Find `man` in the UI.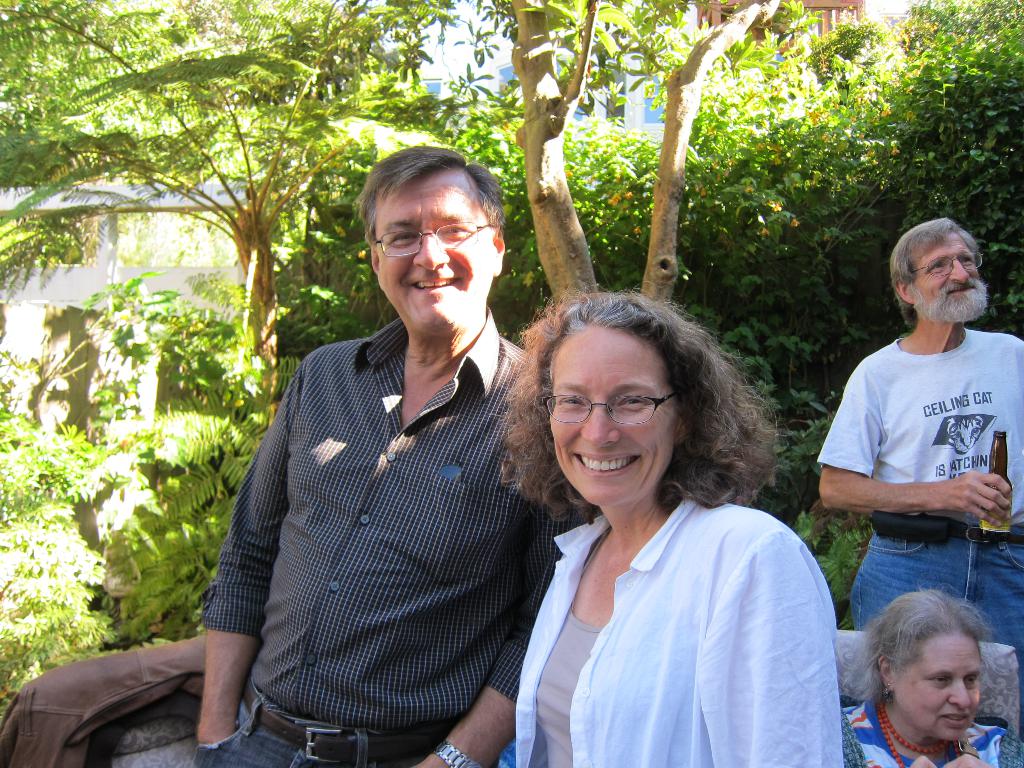
UI element at 816 214 1023 735.
